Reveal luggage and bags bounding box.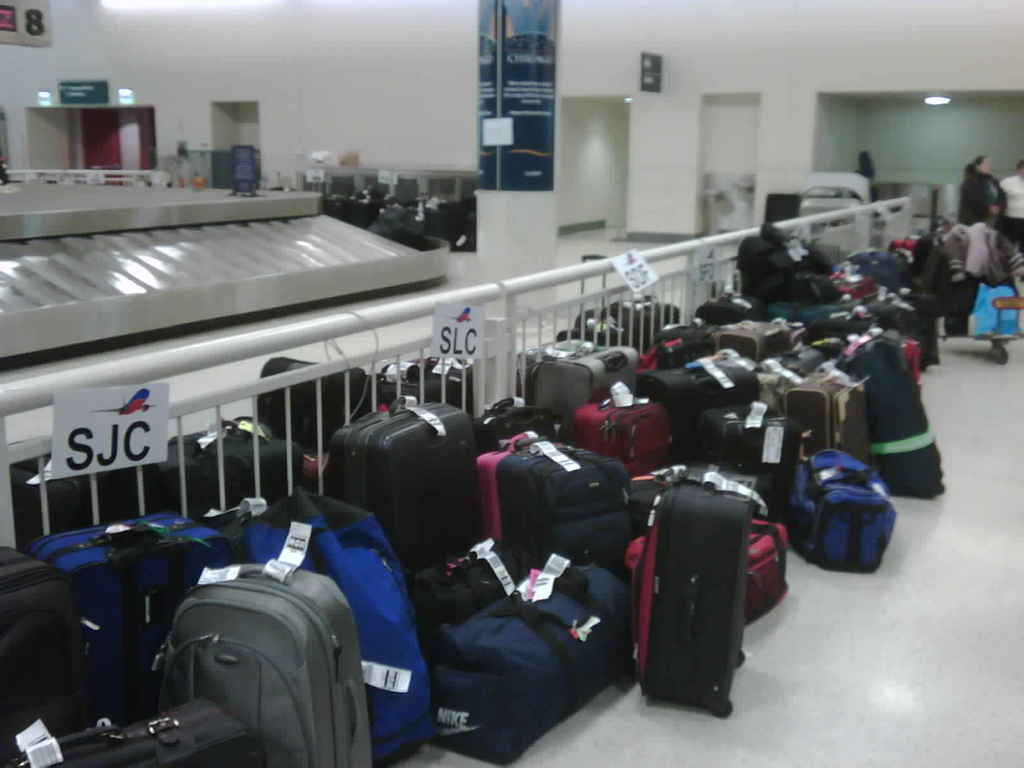
Revealed: (x1=689, y1=400, x2=801, y2=516).
